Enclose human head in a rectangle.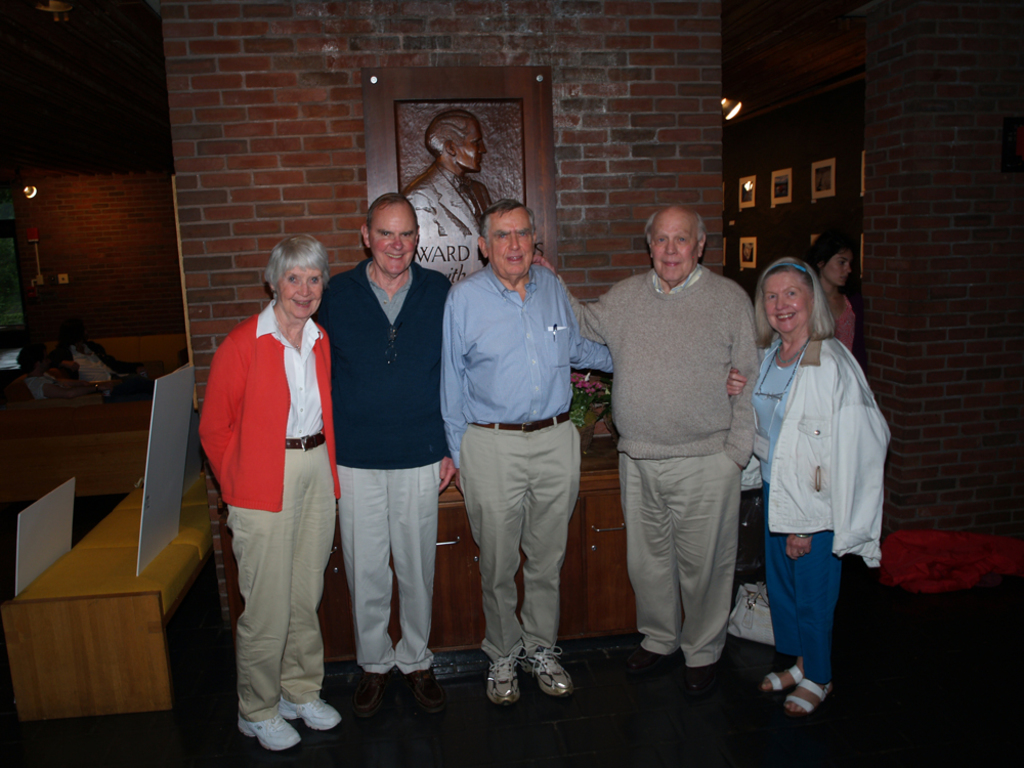
box=[805, 234, 854, 287].
